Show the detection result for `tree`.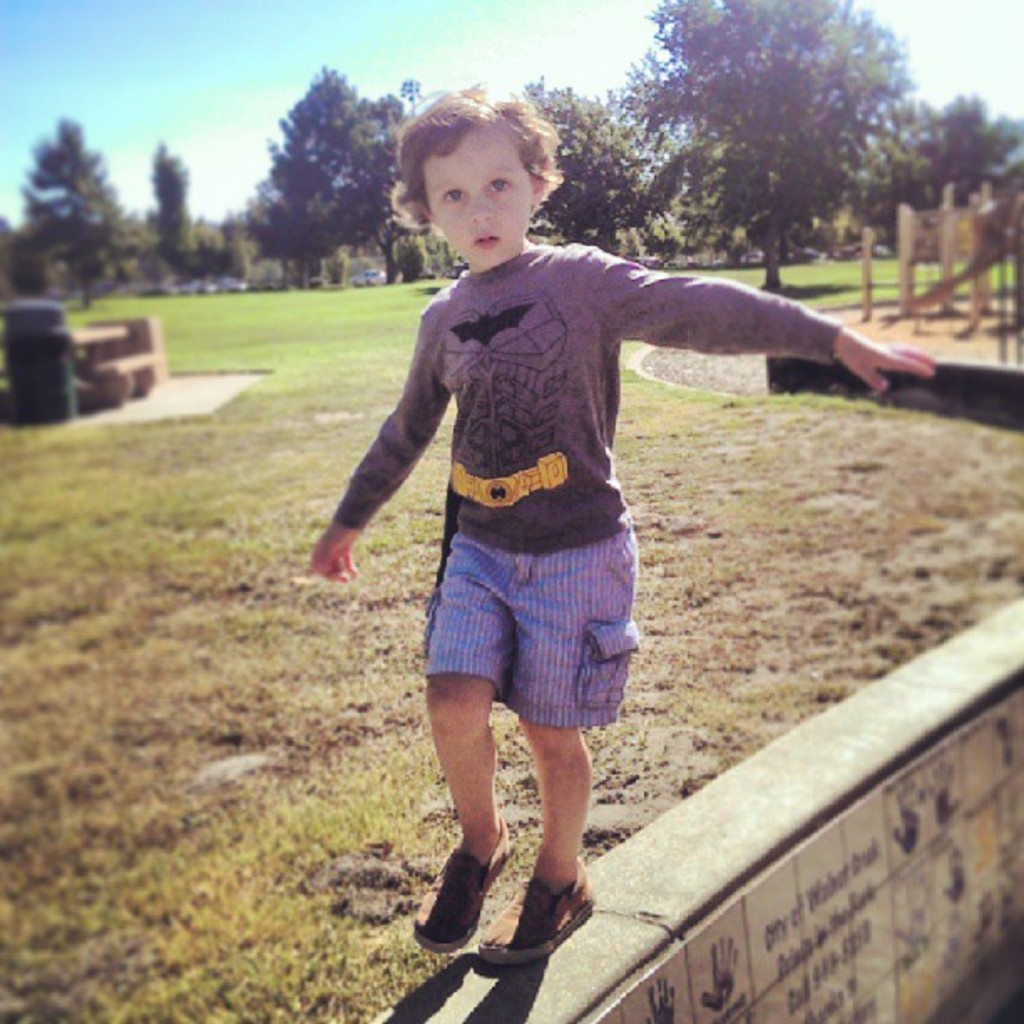
154,134,206,271.
